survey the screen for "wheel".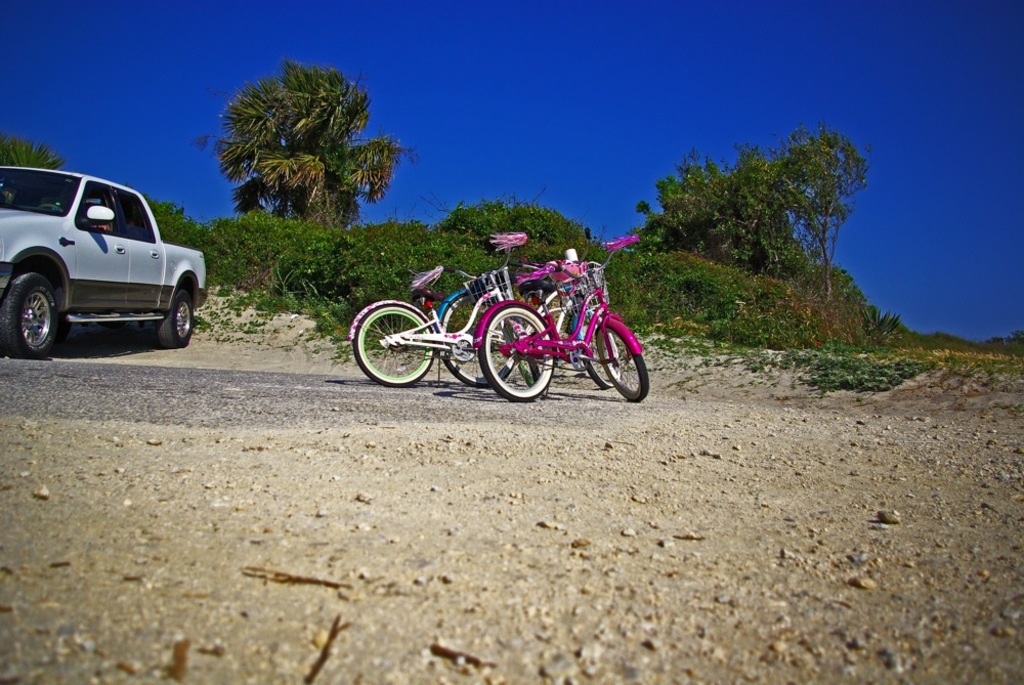
Survey found: [left=0, top=274, right=57, bottom=373].
